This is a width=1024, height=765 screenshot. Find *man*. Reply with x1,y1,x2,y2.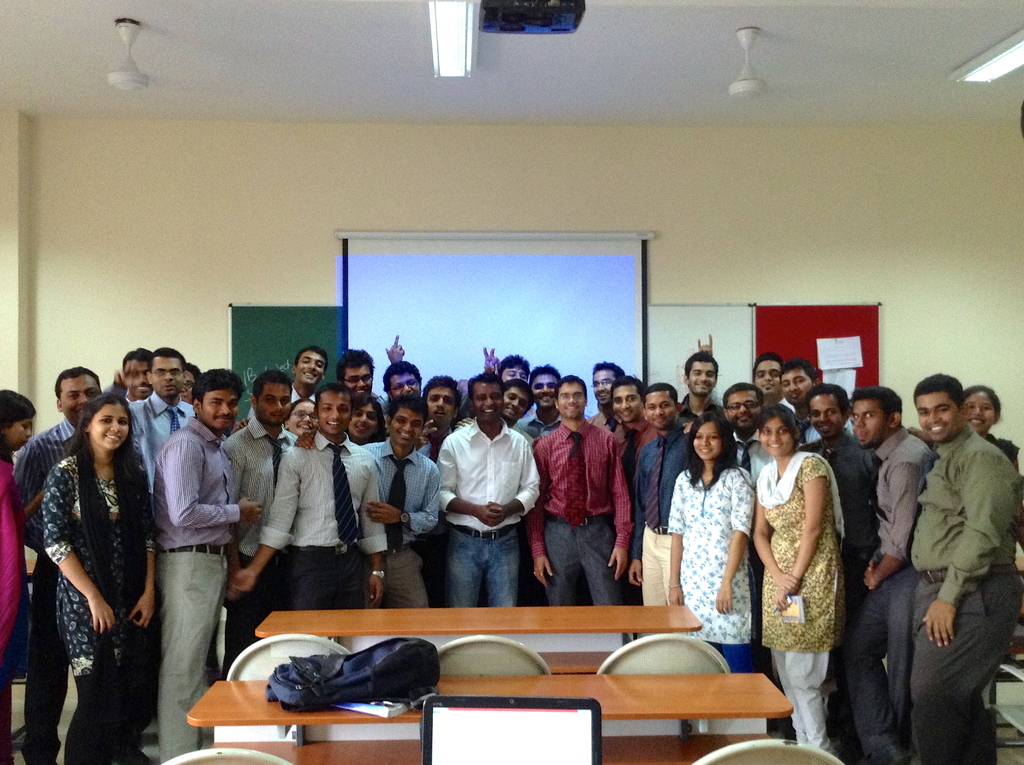
721,381,776,489.
